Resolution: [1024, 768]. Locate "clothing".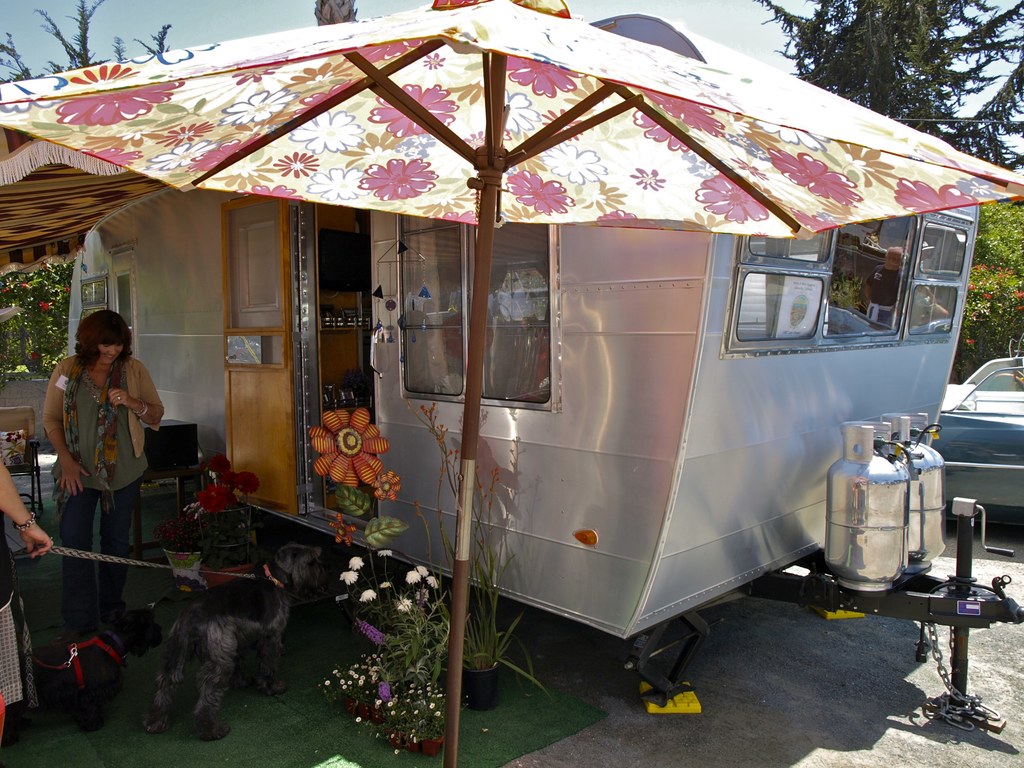
(left=32, top=307, right=142, bottom=638).
